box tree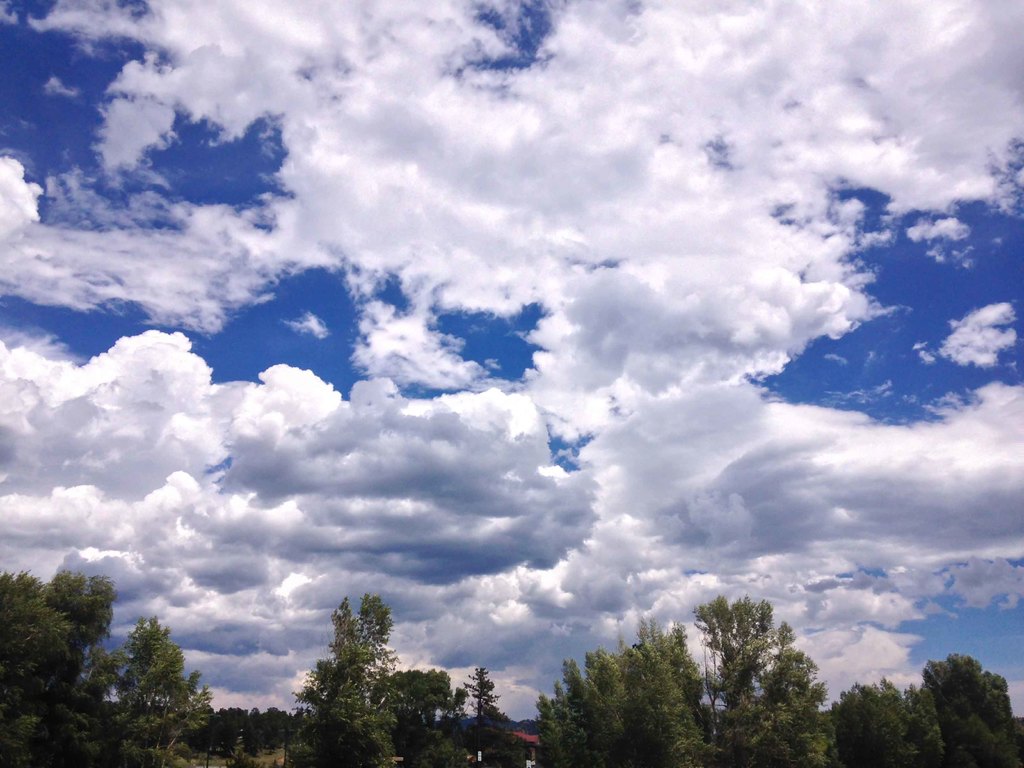
box=[912, 648, 1023, 767]
